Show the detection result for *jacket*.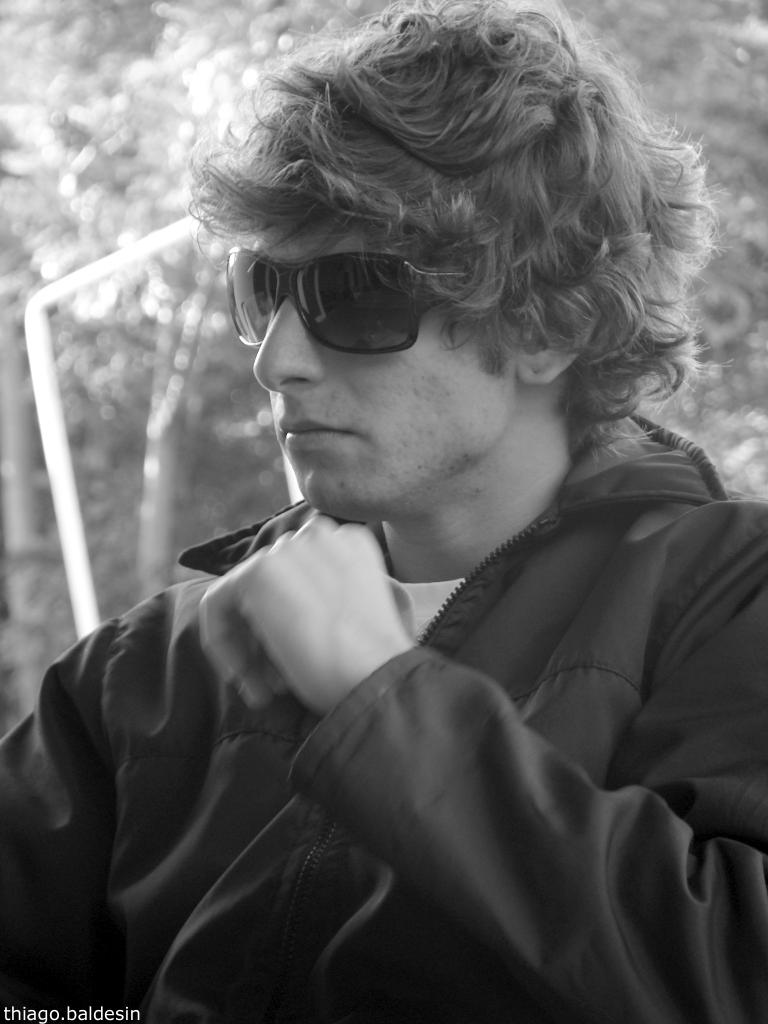
box(0, 408, 767, 1023).
